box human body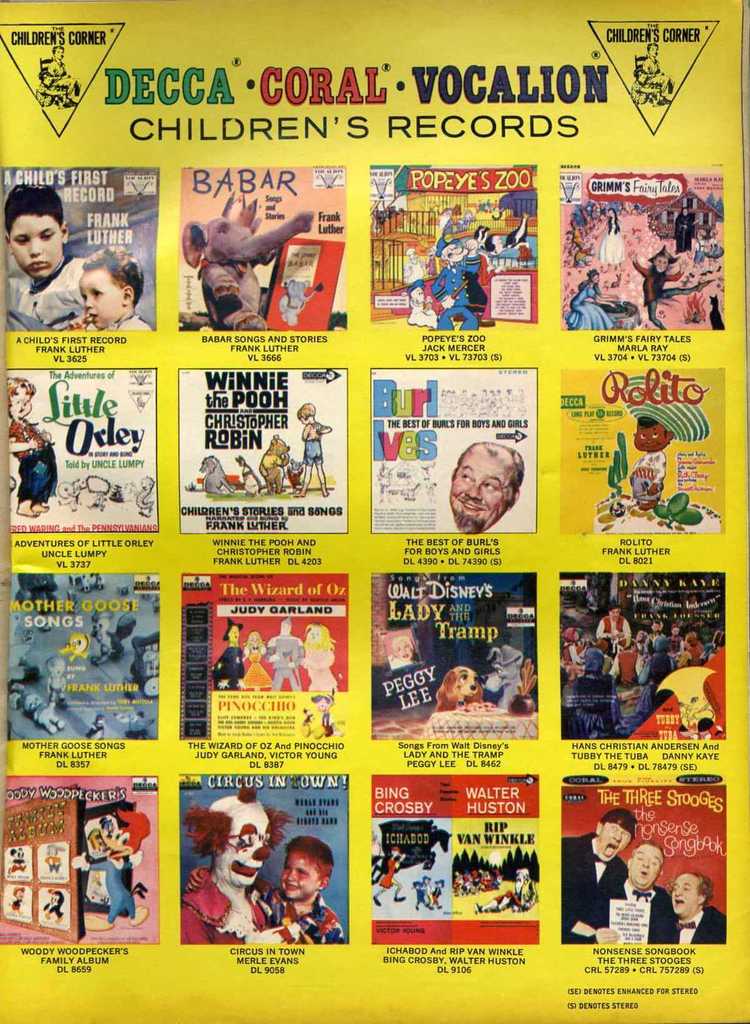
Rect(298, 399, 327, 495)
